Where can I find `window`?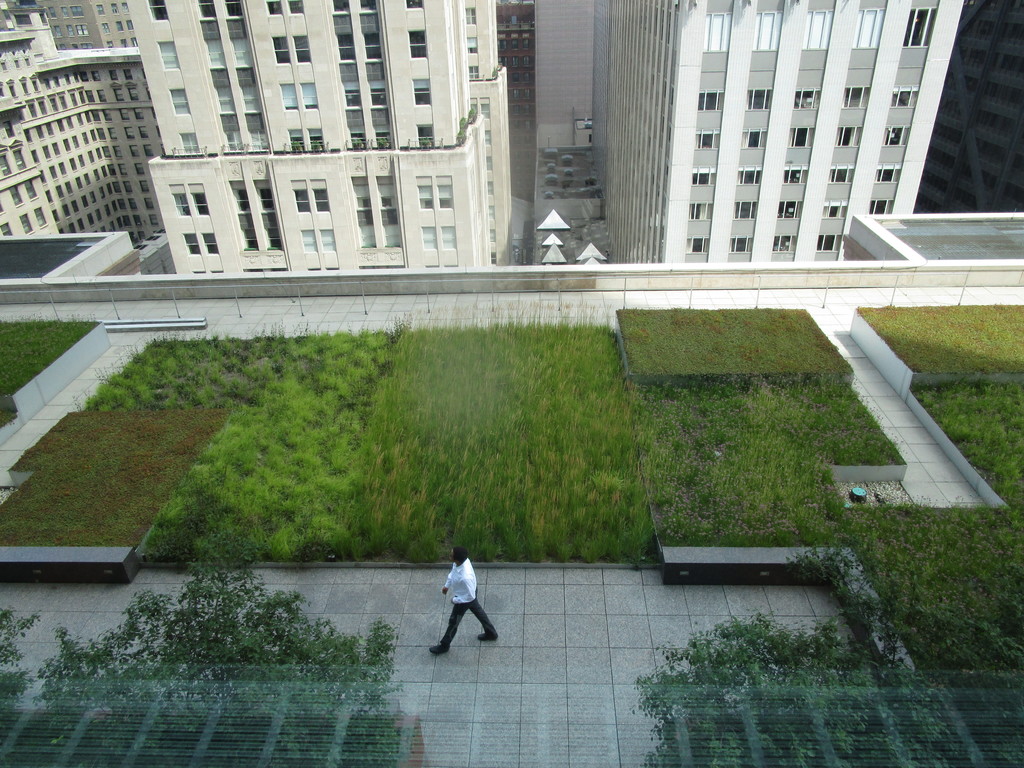
You can find it at (488,205,498,219).
